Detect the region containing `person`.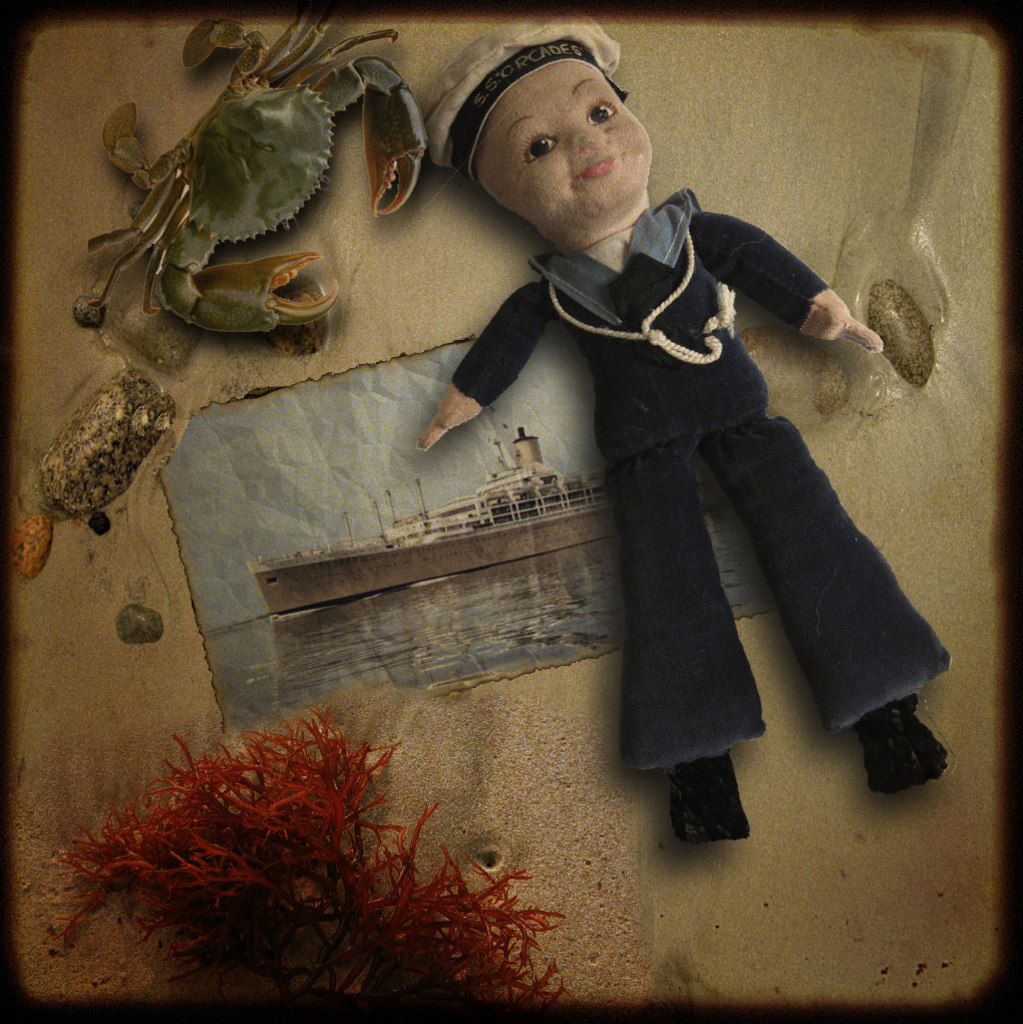
pyautogui.locateOnScreen(396, 17, 955, 850).
